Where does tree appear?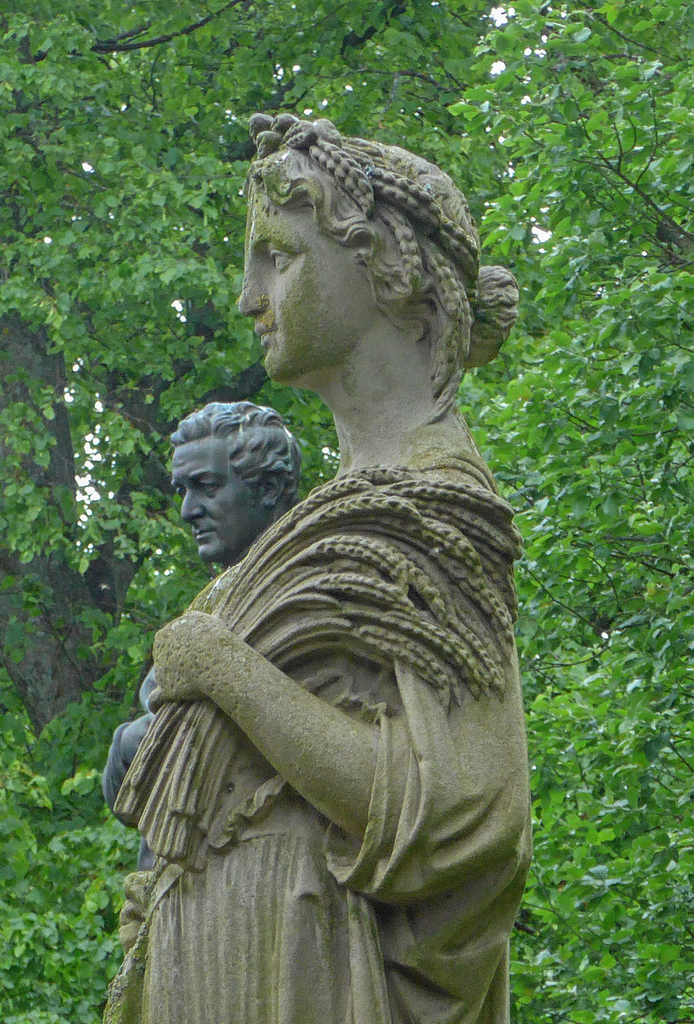
Appears at [1,0,588,748].
